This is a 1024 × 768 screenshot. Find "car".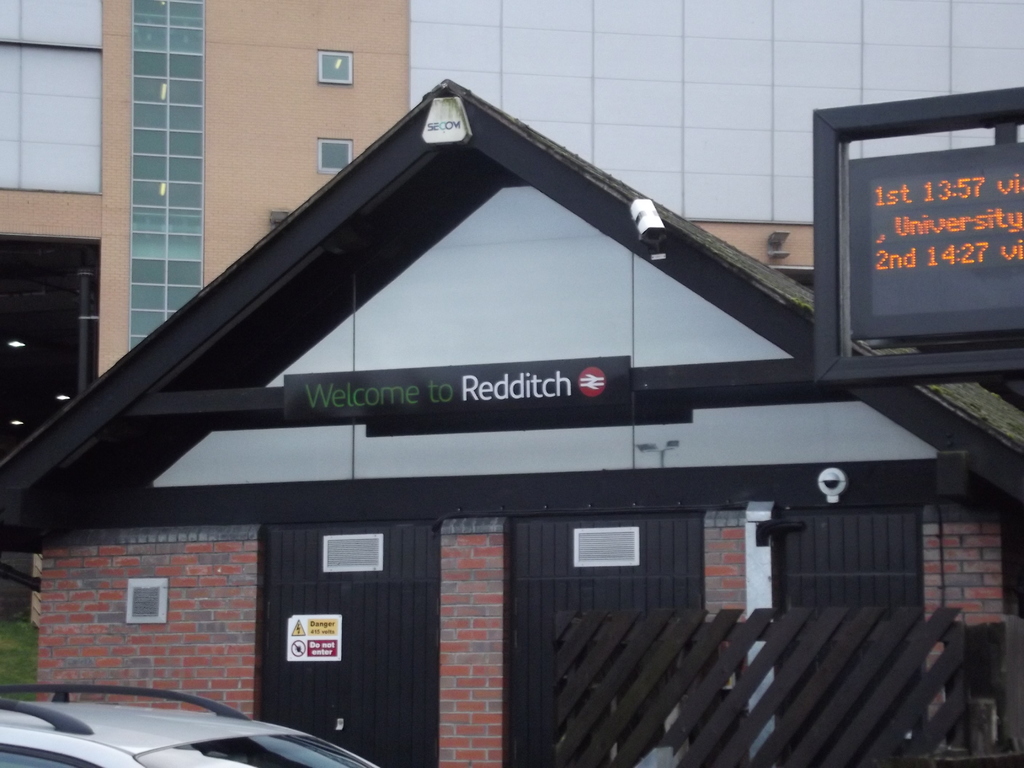
Bounding box: (3,680,382,767).
